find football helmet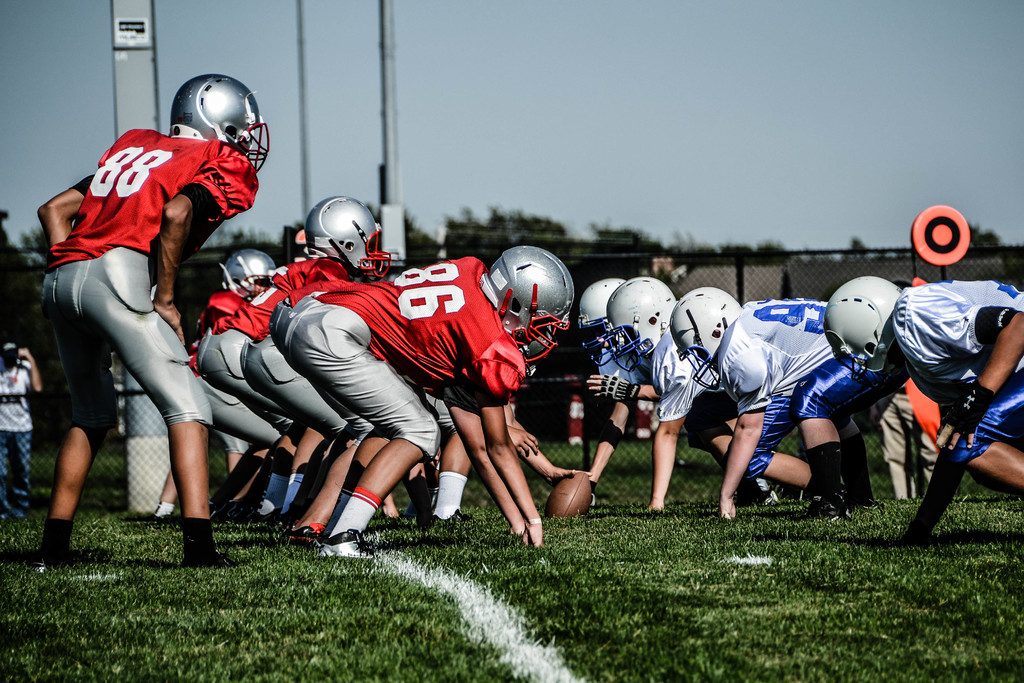
detection(305, 188, 407, 280)
